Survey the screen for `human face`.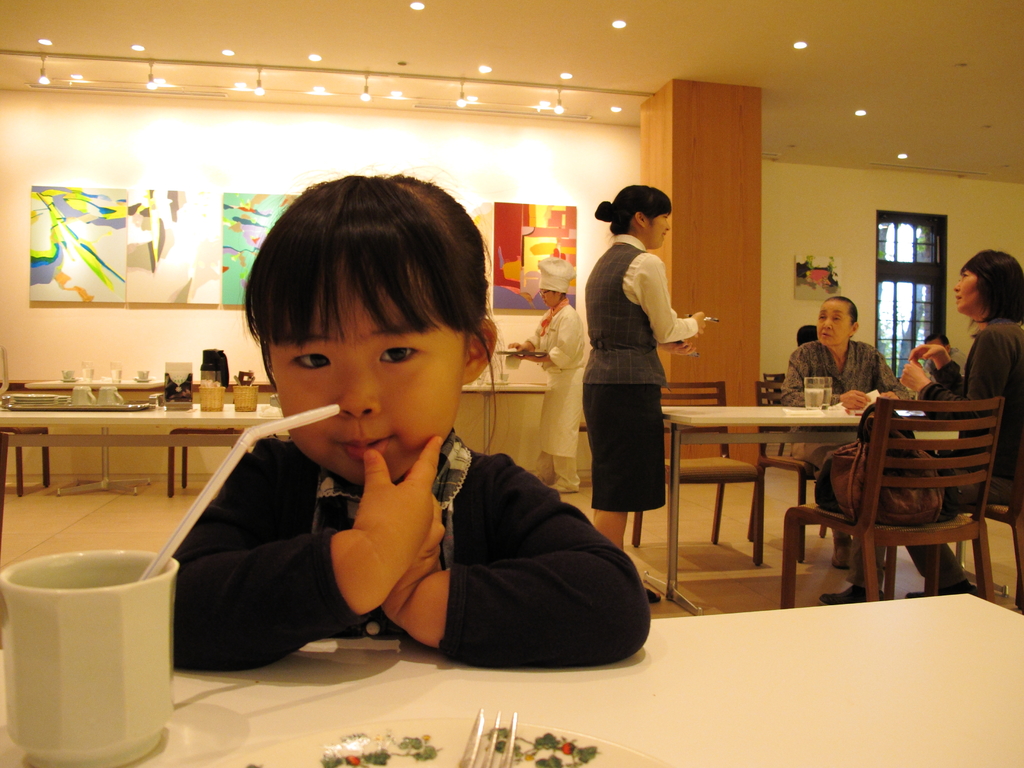
Survey found: rect(819, 304, 848, 345).
